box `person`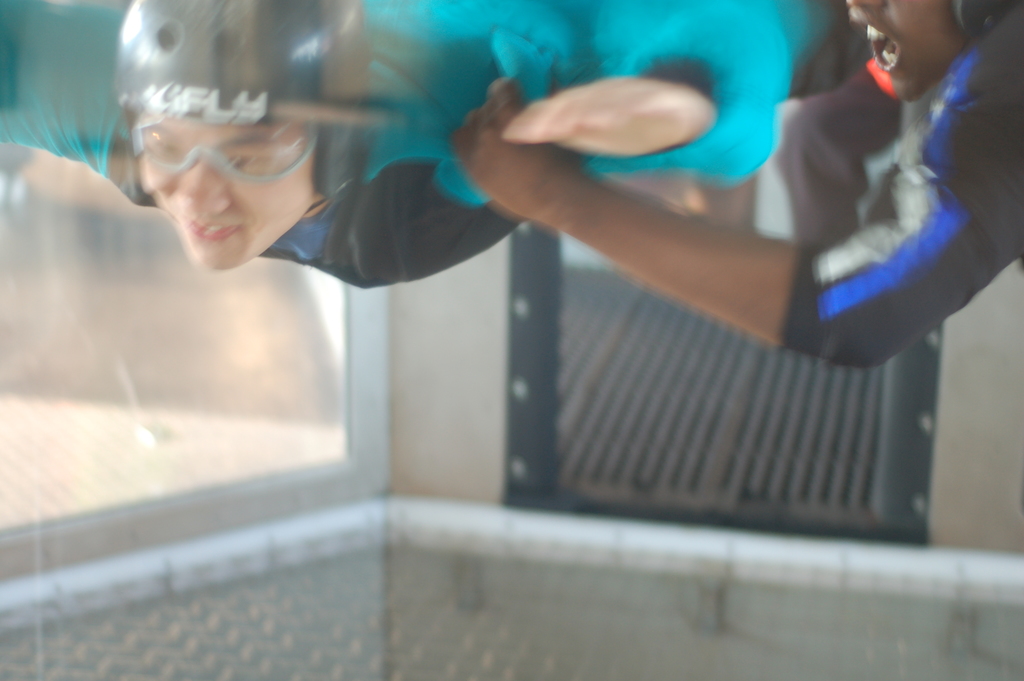
454:0:1023:372
